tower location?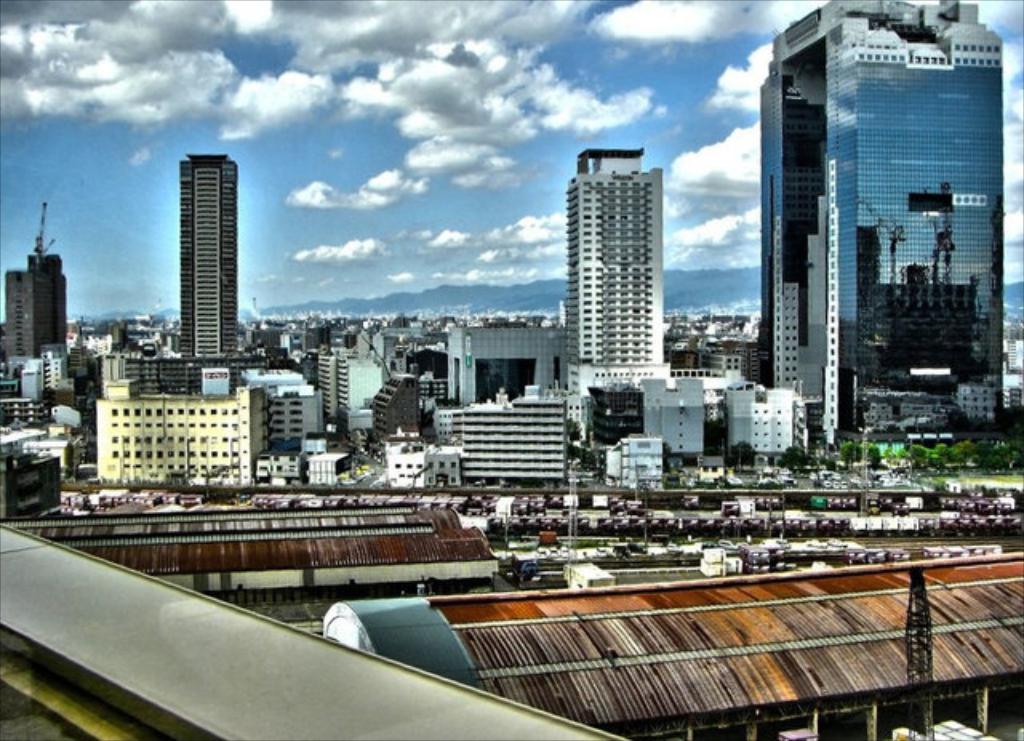
BBox(726, 378, 797, 461)
